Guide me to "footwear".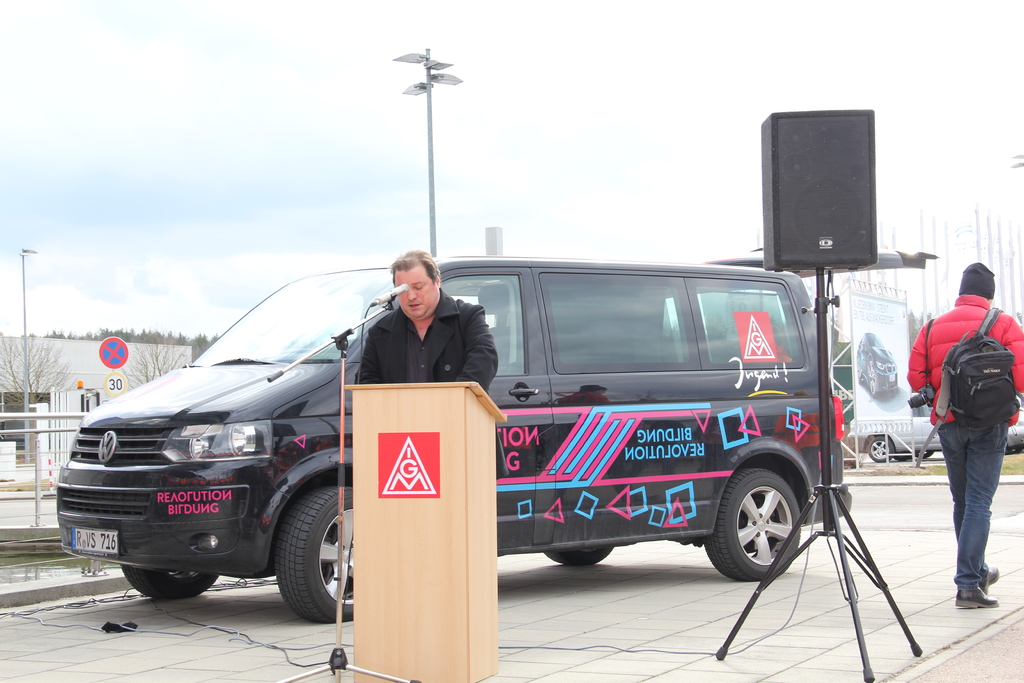
Guidance: 957, 589, 999, 610.
